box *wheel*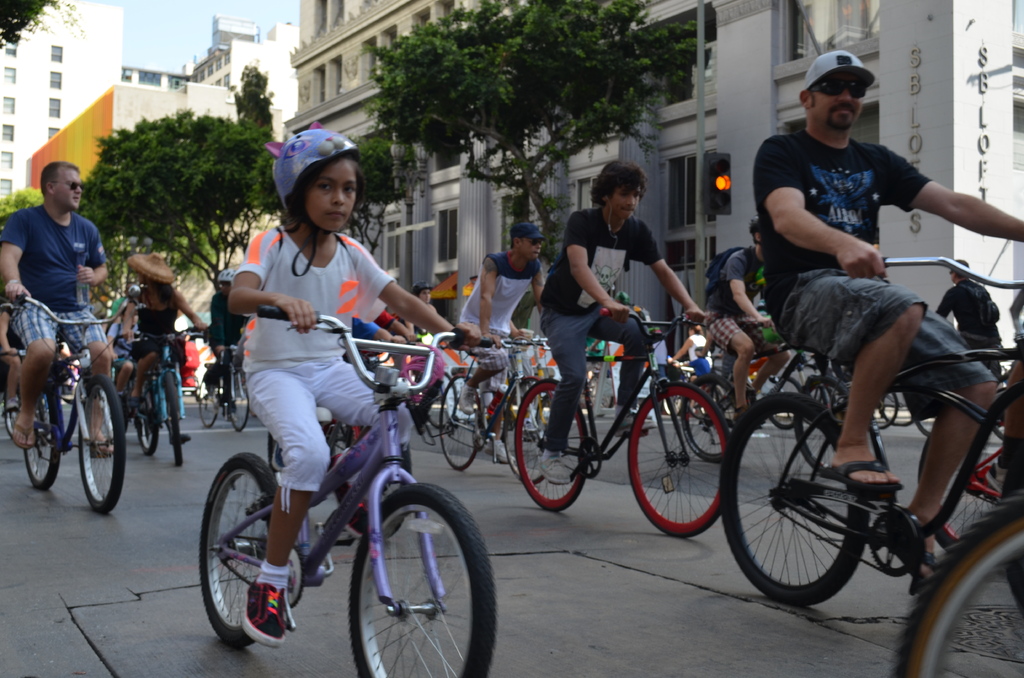
[504,375,566,483]
